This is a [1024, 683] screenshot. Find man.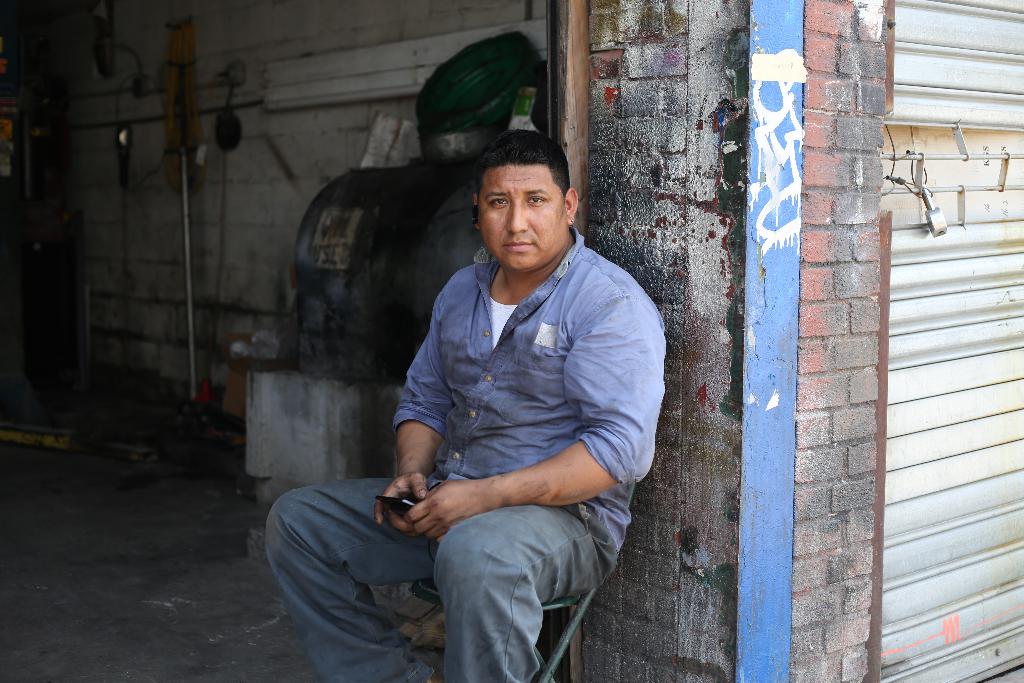
Bounding box: detection(255, 135, 657, 682).
